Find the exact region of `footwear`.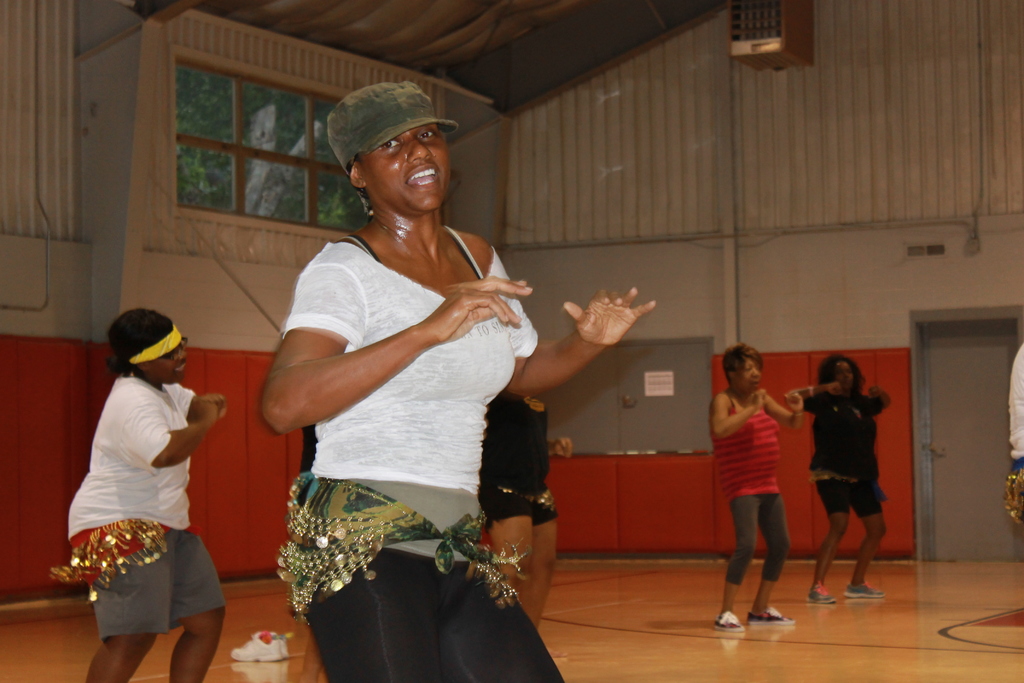
Exact region: locate(805, 581, 838, 609).
